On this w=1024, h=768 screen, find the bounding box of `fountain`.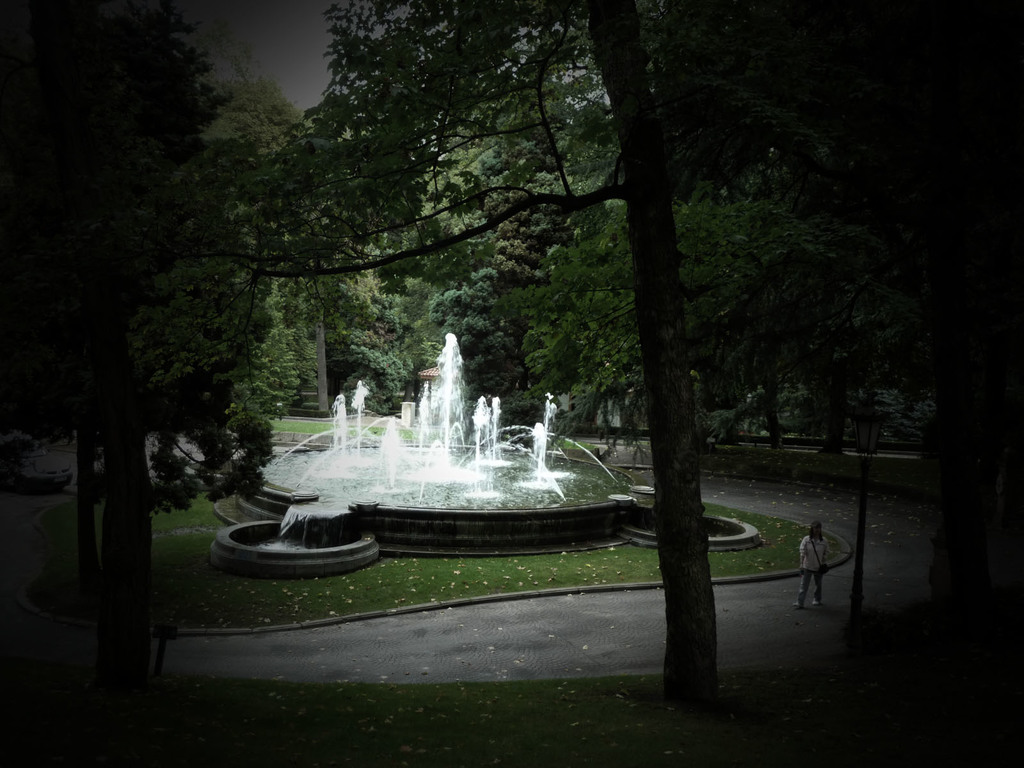
Bounding box: select_region(289, 326, 596, 572).
